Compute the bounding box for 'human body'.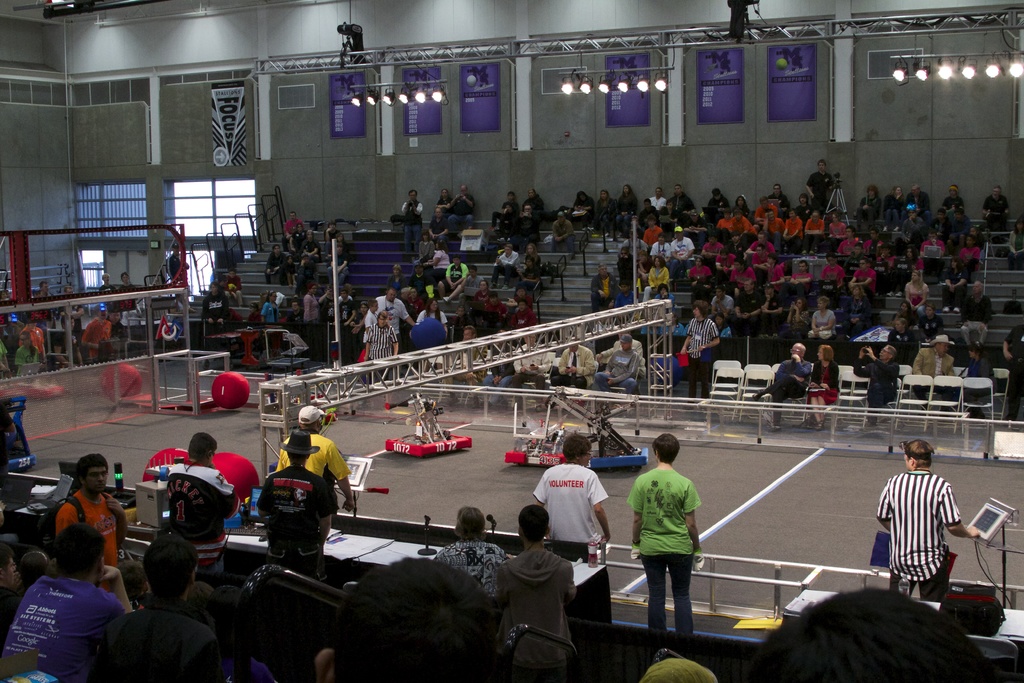
box(966, 342, 995, 420).
